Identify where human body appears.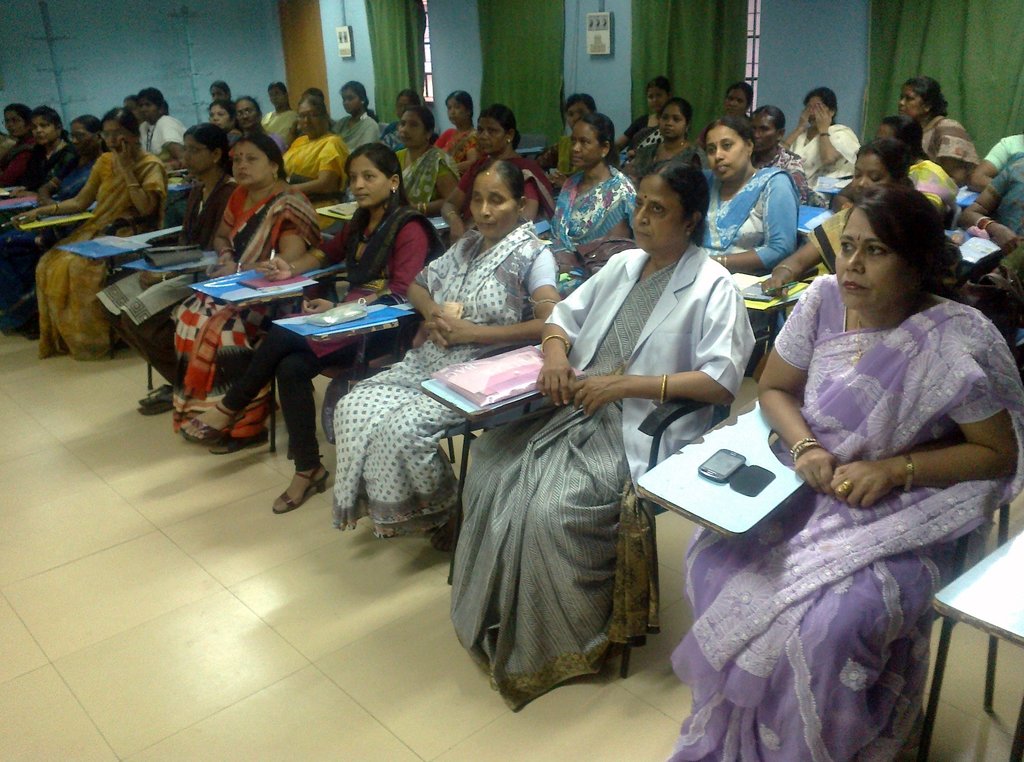
Appears at [189, 126, 336, 457].
